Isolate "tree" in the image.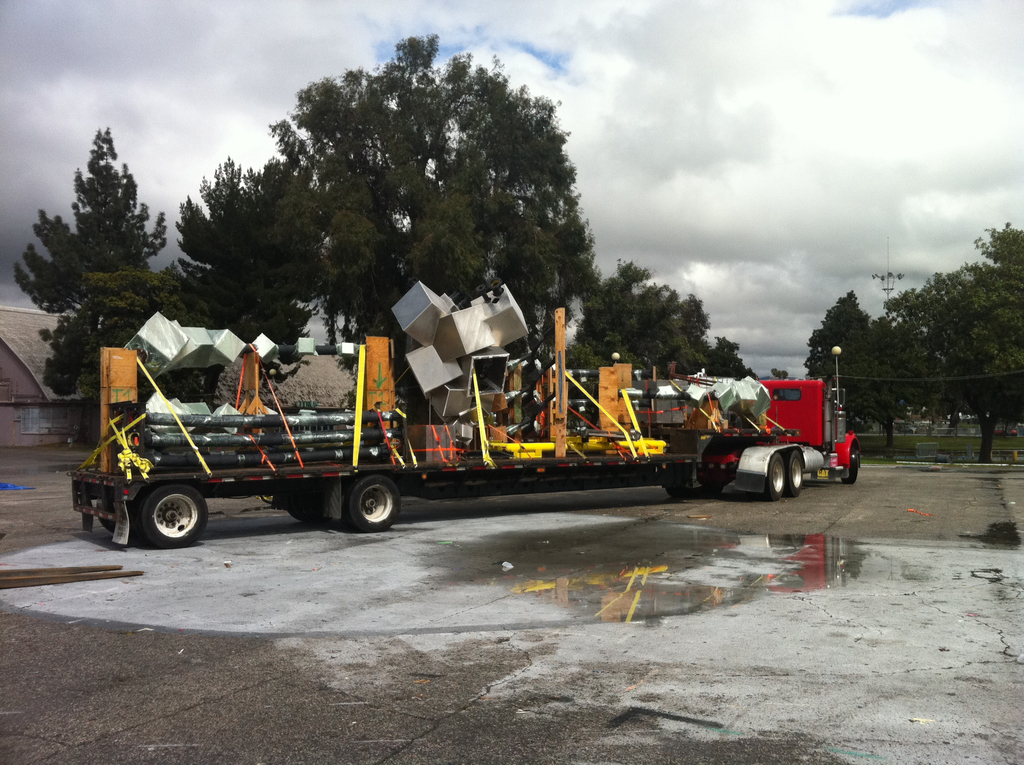
Isolated region: pyautogui.locateOnScreen(173, 154, 326, 365).
